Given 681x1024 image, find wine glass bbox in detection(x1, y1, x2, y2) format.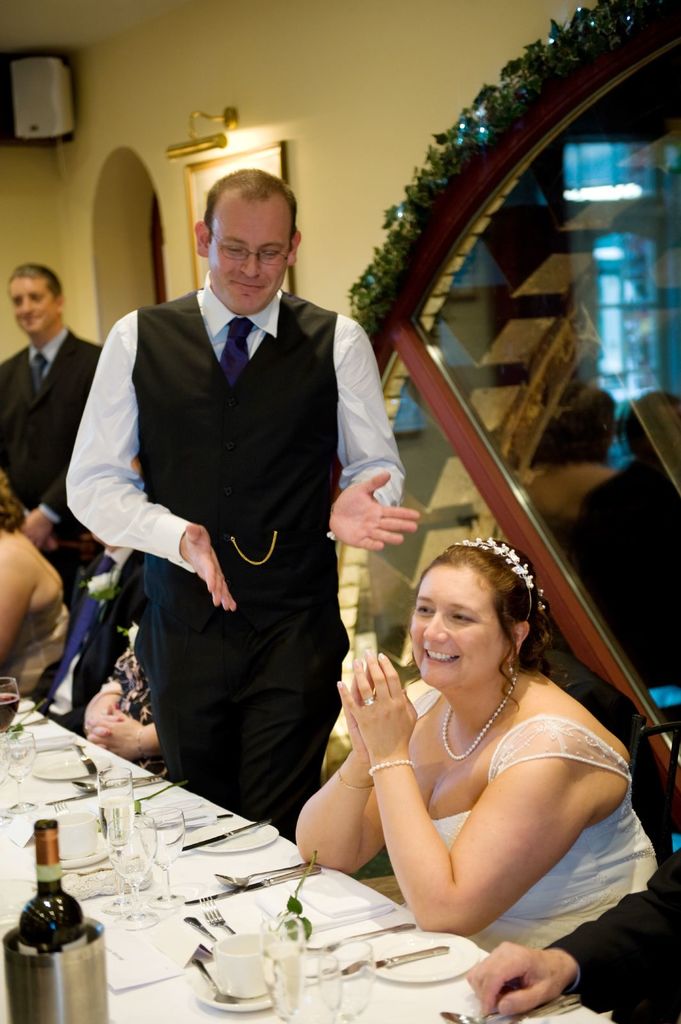
detection(112, 813, 154, 934).
